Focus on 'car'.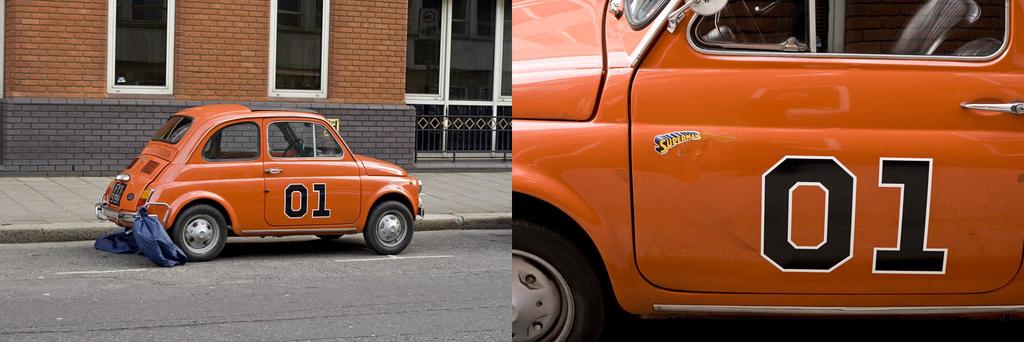
Focused at bbox=[108, 98, 413, 262].
